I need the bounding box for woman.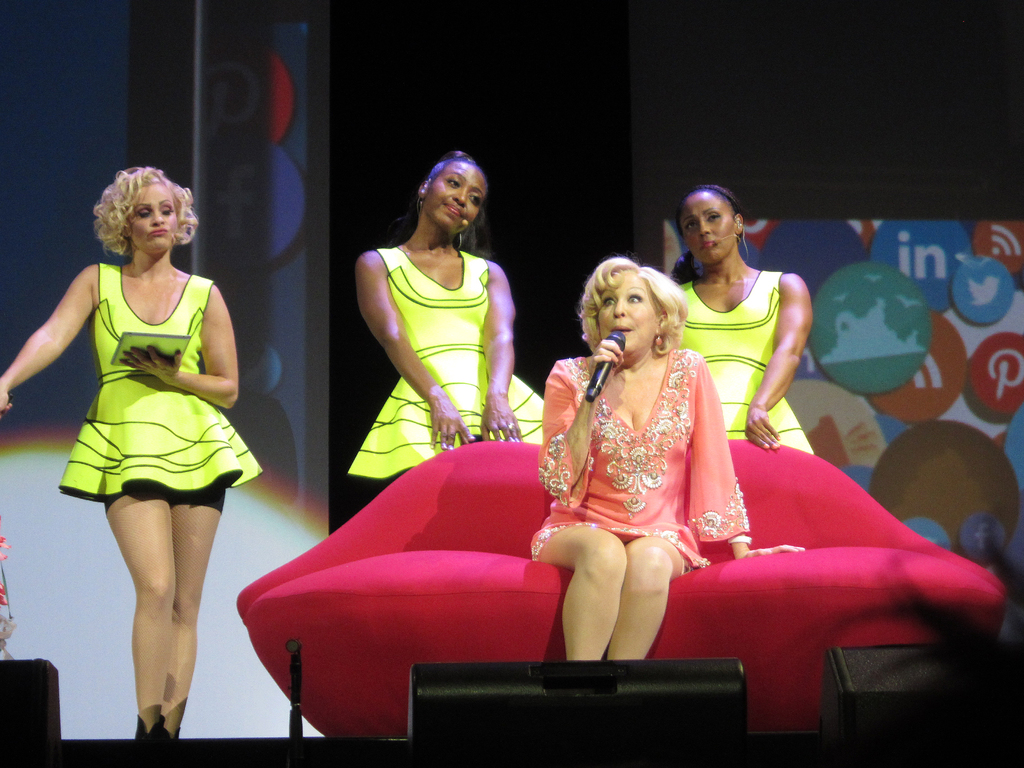
Here it is: region(664, 177, 817, 454).
